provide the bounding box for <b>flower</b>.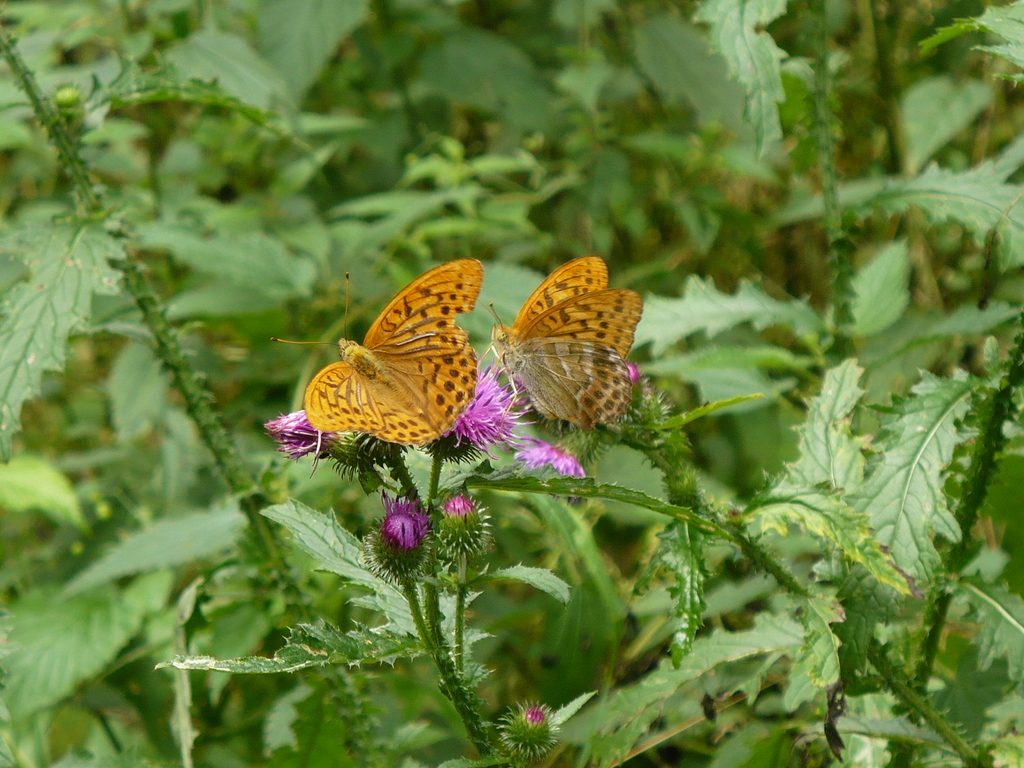
(253,405,341,466).
